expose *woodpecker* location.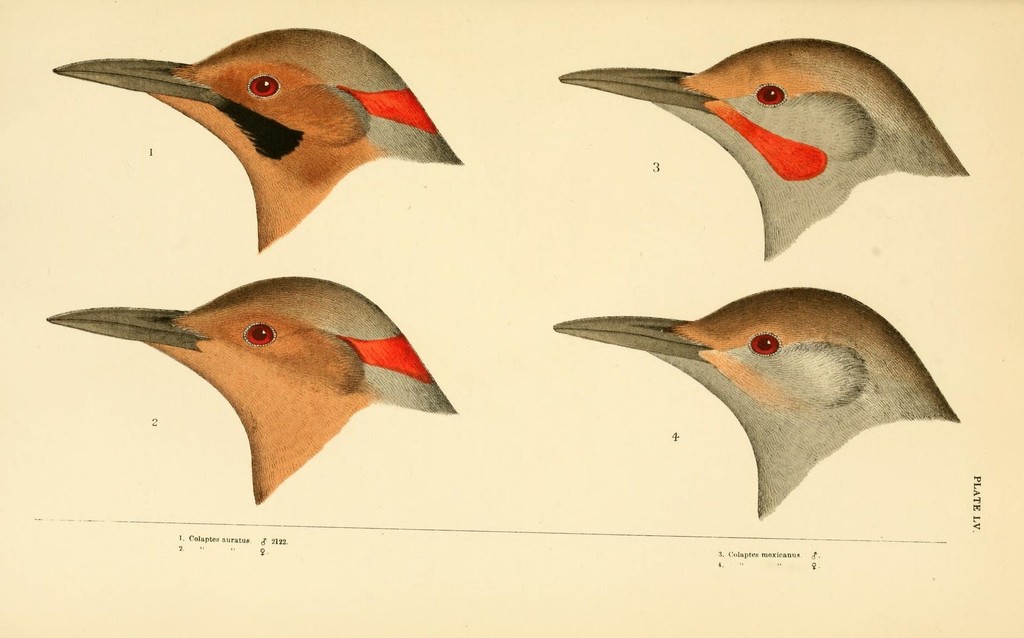
Exposed at left=54, top=23, right=464, bottom=256.
